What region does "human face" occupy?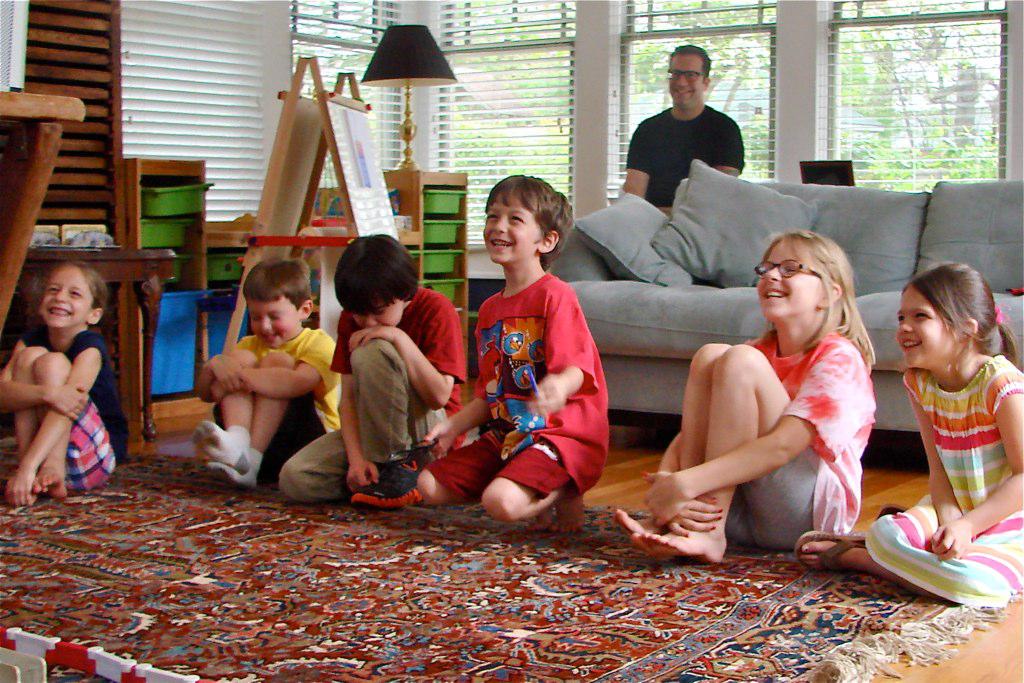
248, 293, 299, 349.
